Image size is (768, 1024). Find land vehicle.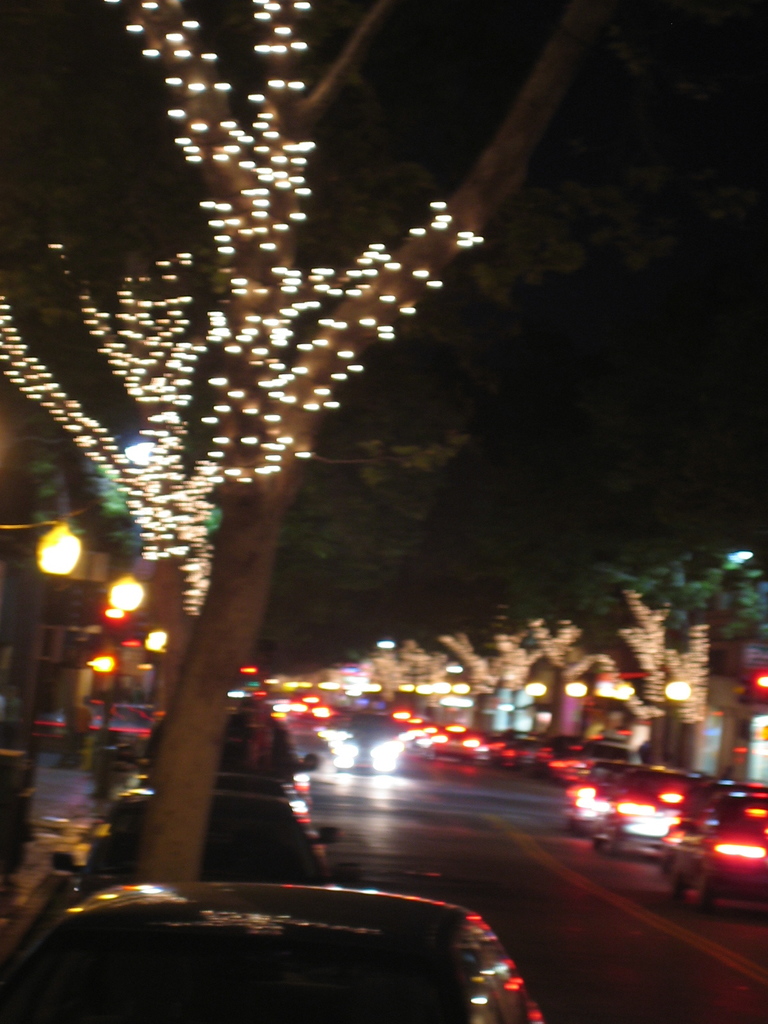
crop(0, 873, 545, 1023).
